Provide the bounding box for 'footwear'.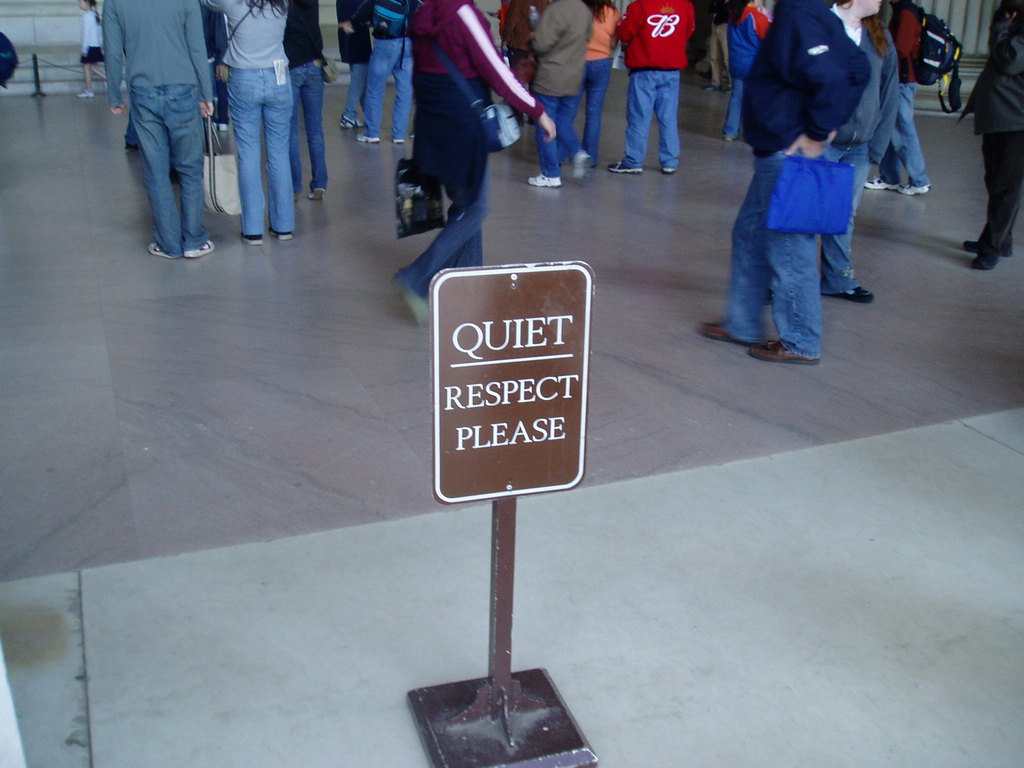
399:271:428:331.
